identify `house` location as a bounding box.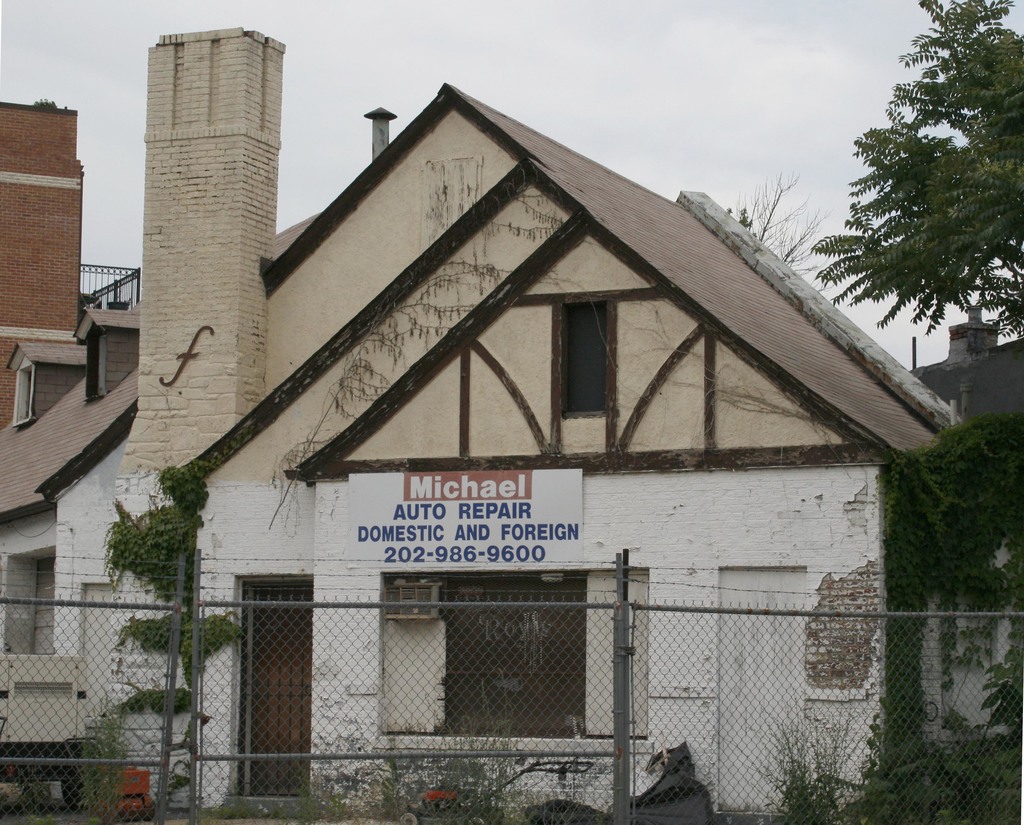
{"x1": 0, "y1": 93, "x2": 86, "y2": 432}.
